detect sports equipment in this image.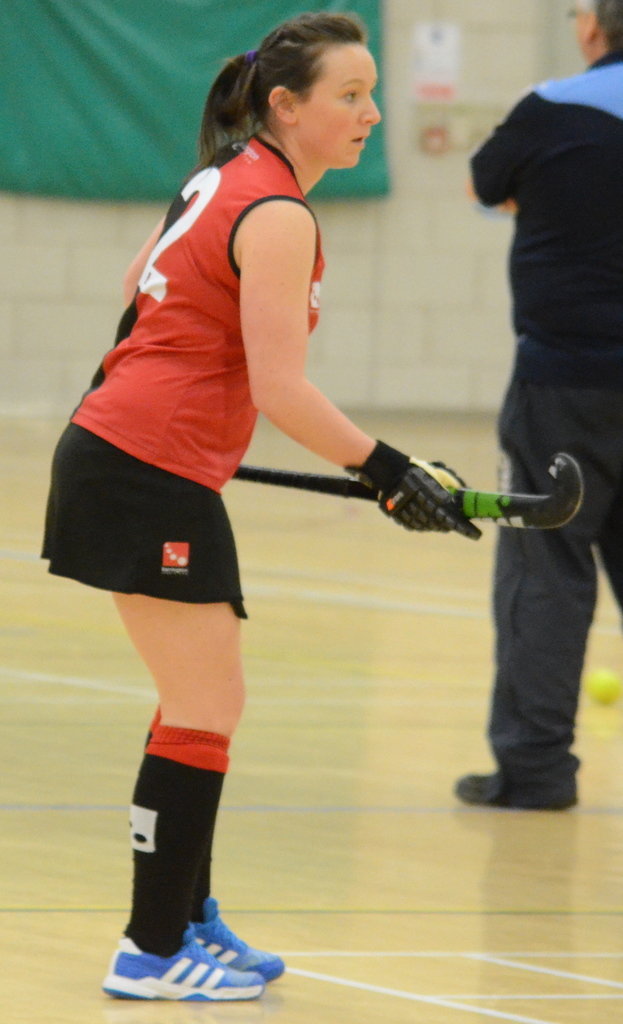
Detection: select_region(344, 435, 485, 540).
